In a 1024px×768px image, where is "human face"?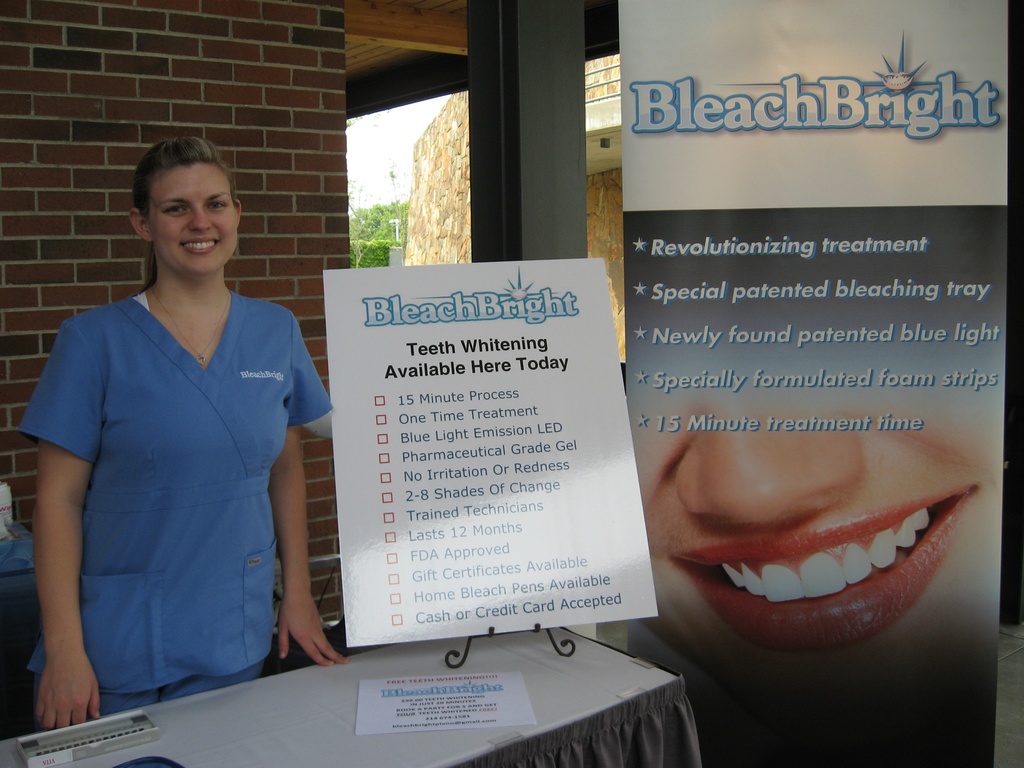
634:381:991:688.
